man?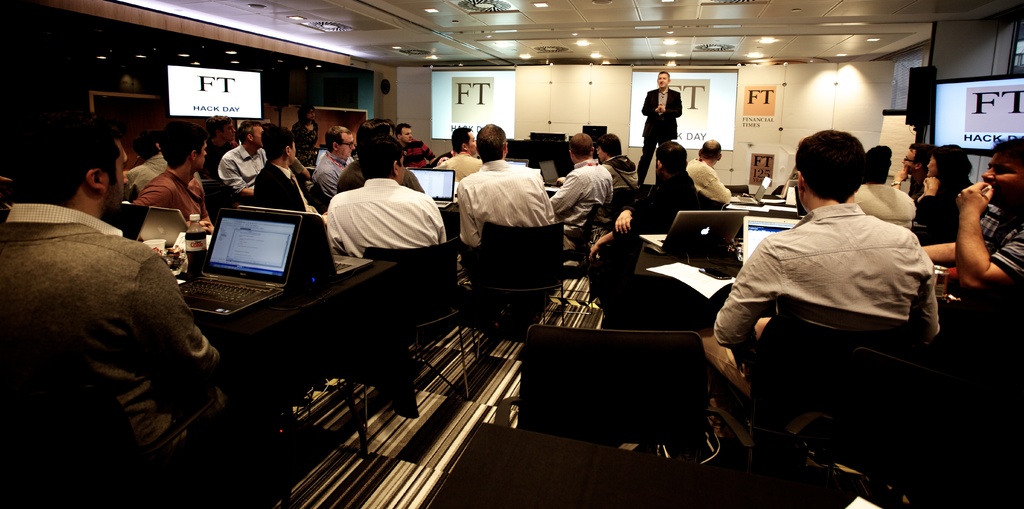
box=[212, 119, 269, 207]
